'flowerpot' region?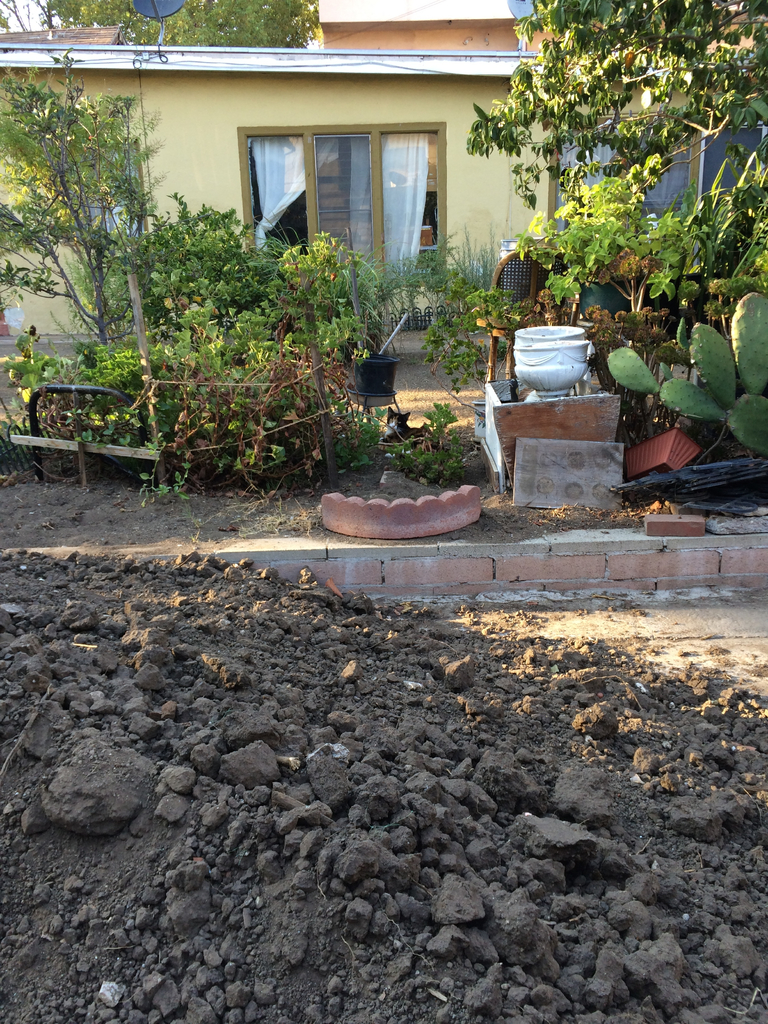
region(508, 322, 584, 346)
